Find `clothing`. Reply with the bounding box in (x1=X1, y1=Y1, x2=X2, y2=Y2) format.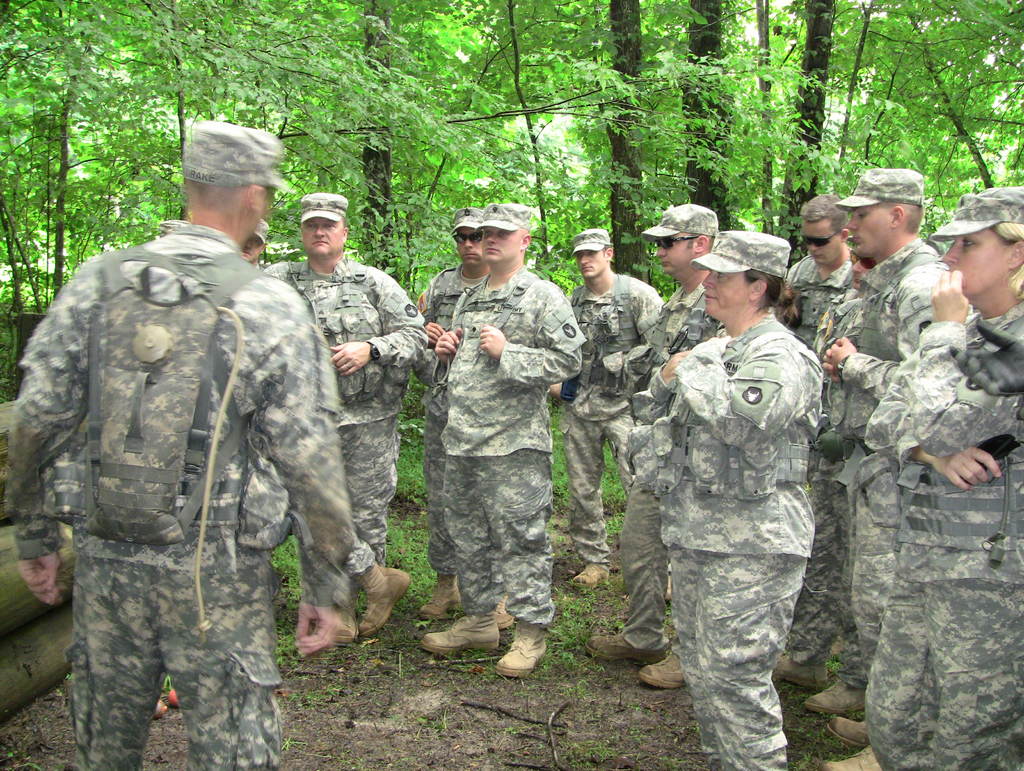
(x1=433, y1=263, x2=586, y2=643).
